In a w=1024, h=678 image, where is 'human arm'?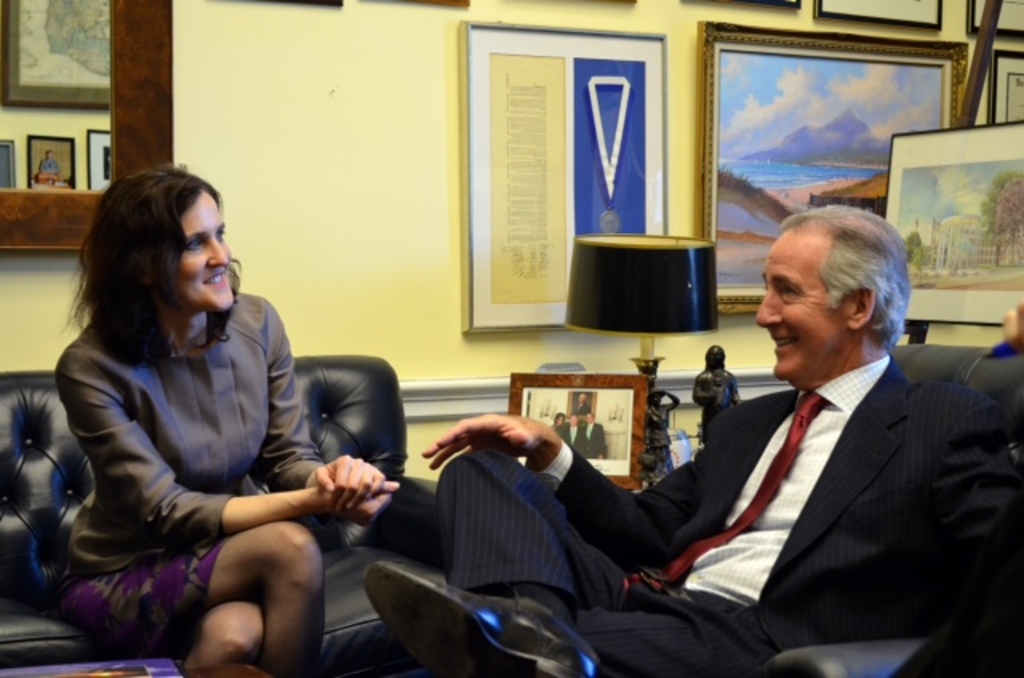
<bbox>64, 329, 400, 553</bbox>.
